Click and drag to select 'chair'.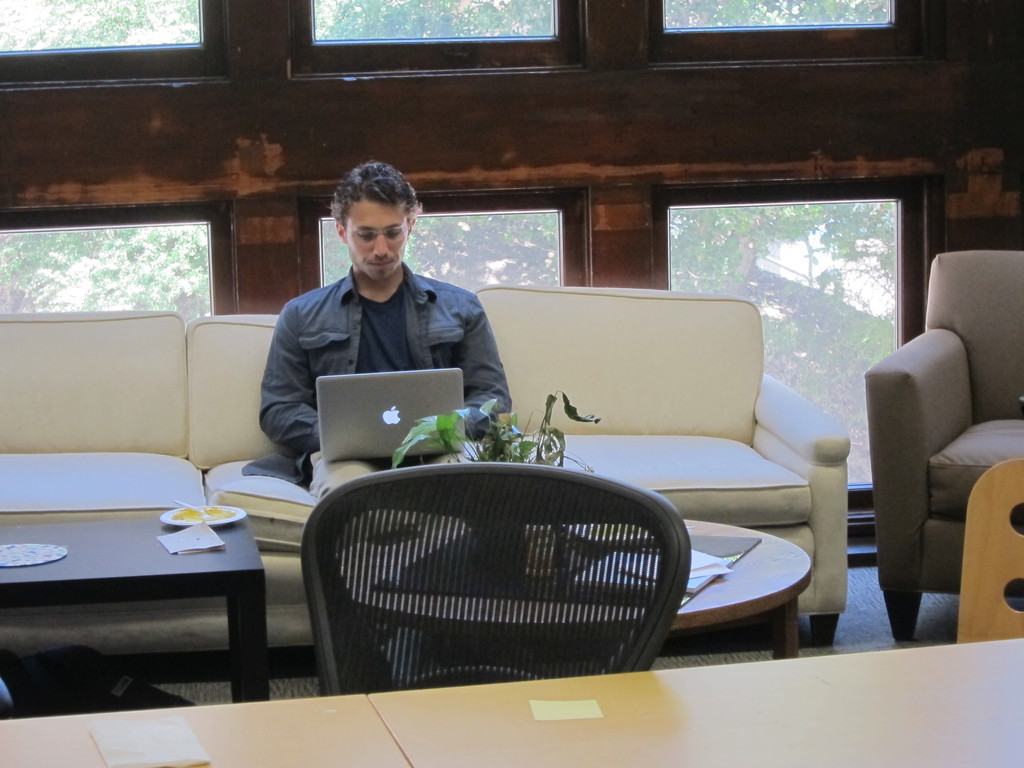
Selection: 298/463/690/697.
